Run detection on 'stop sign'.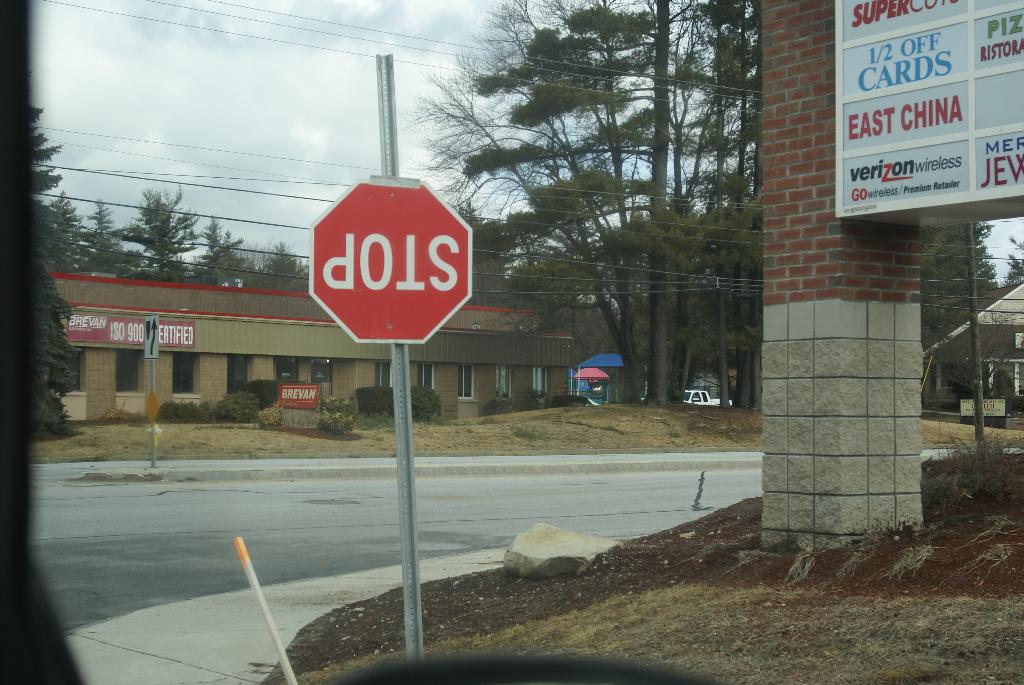
Result: 304:184:473:345.
